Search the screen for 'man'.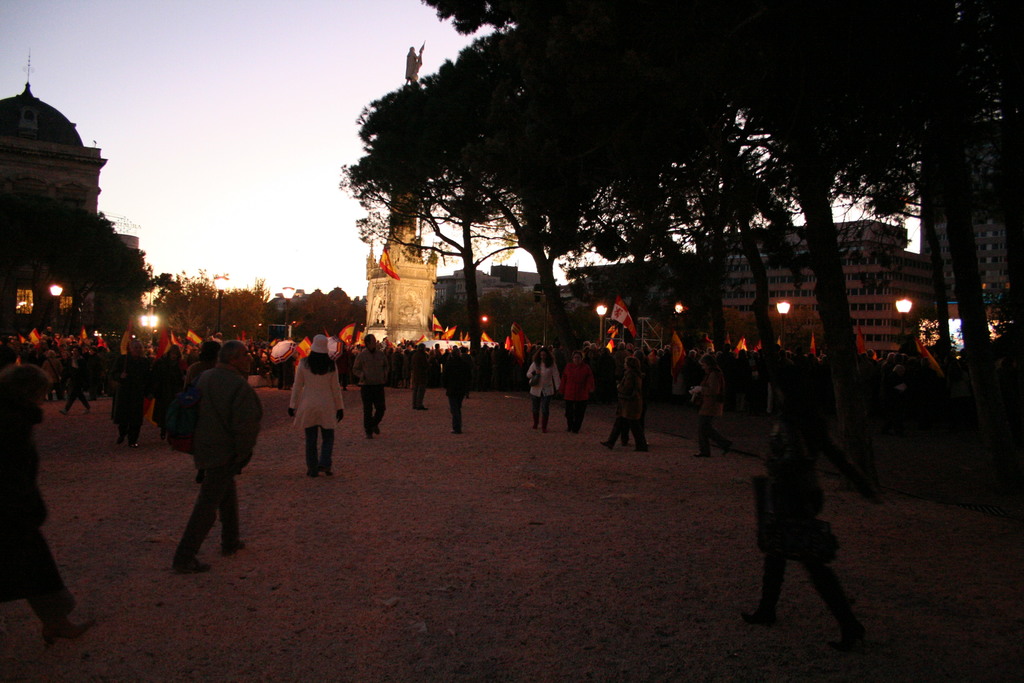
Found at <bbox>170, 341, 275, 572</bbox>.
